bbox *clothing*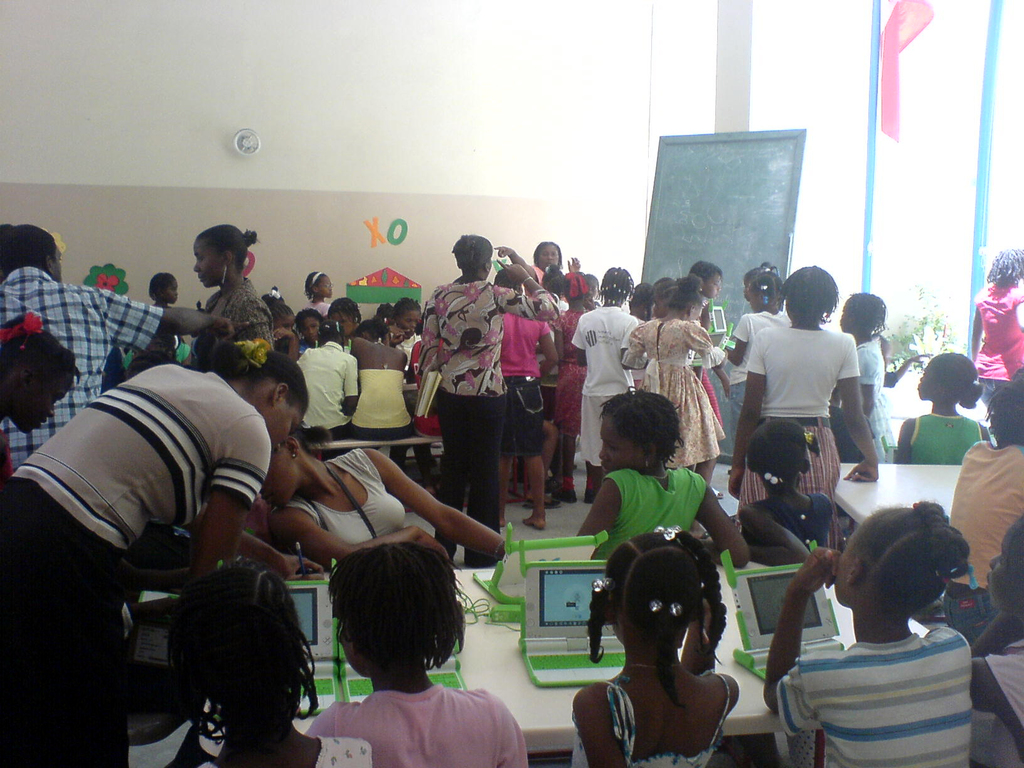
detection(0, 259, 156, 468)
